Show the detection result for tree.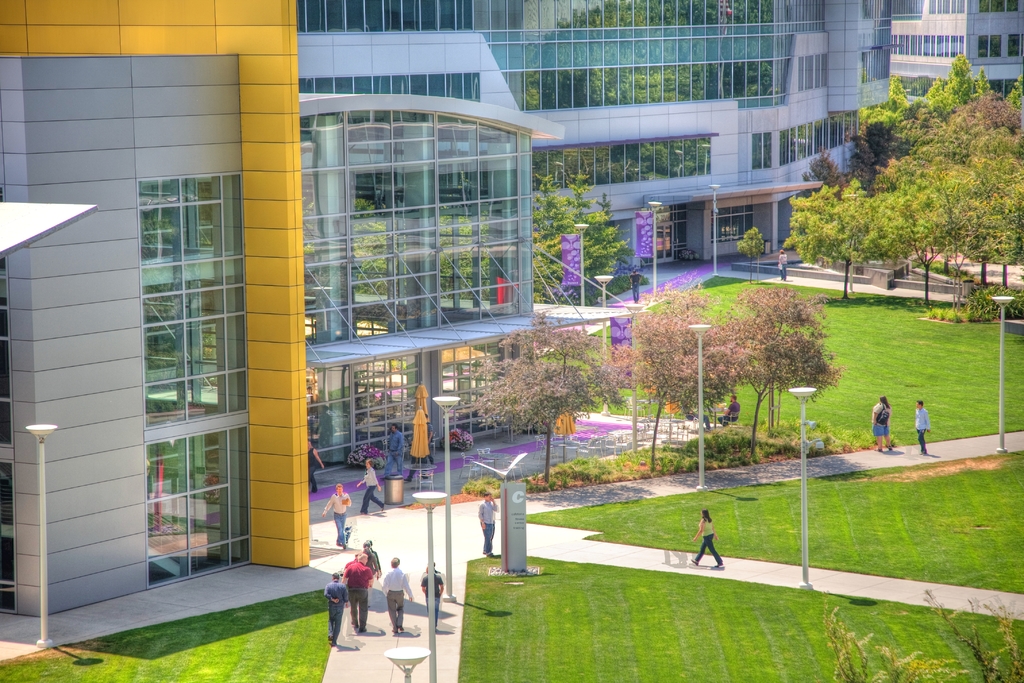
{"left": 819, "top": 574, "right": 1023, "bottom": 682}.
